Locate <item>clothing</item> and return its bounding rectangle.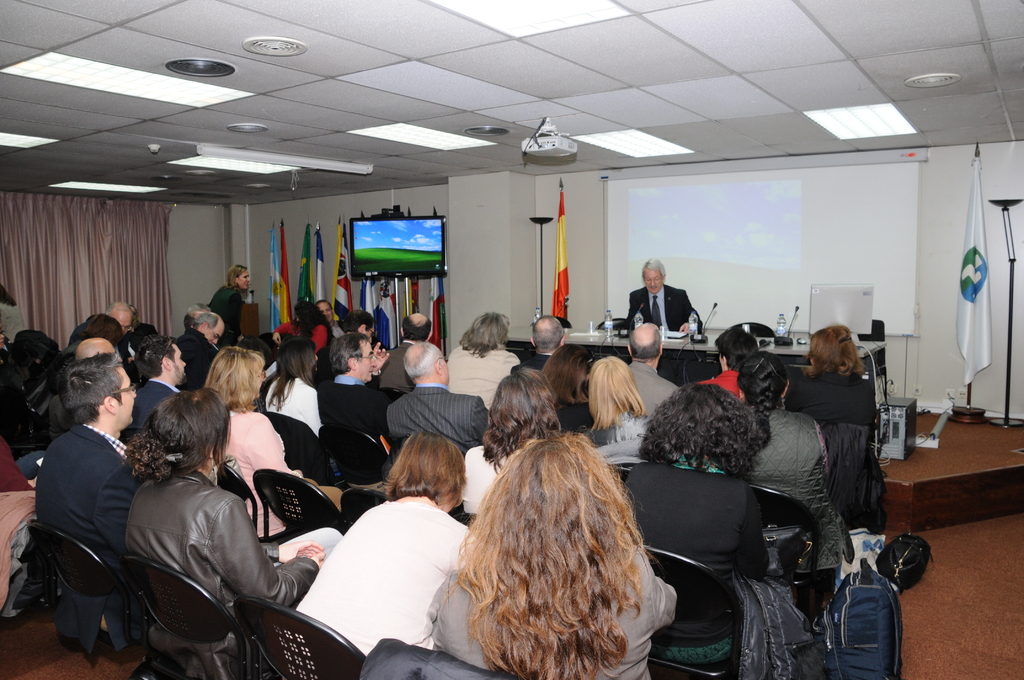
318/385/392/440.
